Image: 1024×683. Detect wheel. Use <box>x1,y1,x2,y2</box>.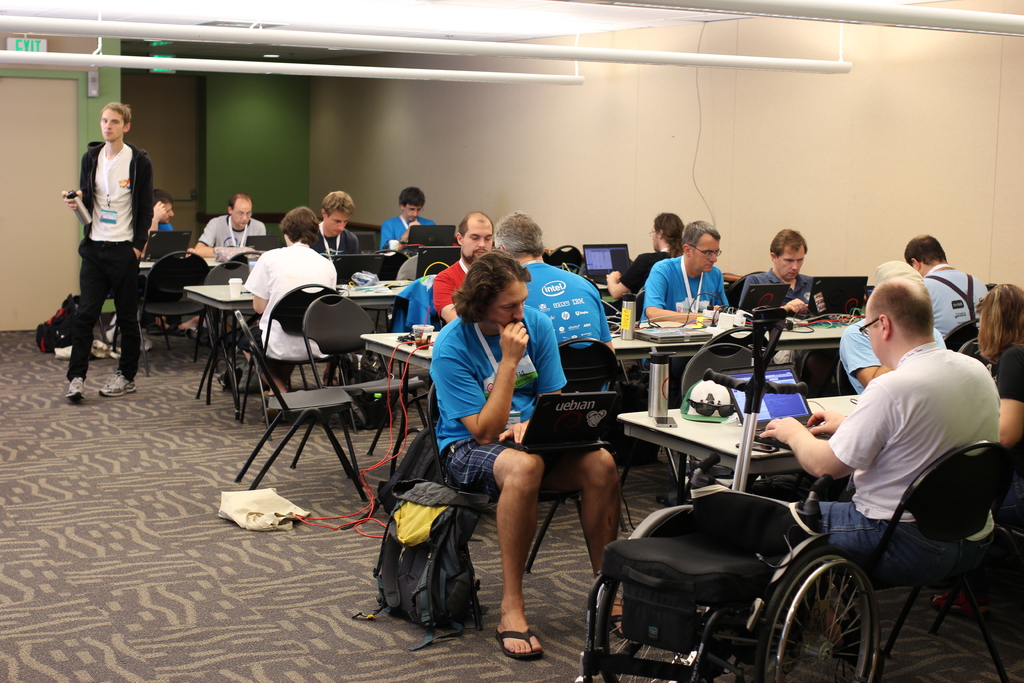
<box>773,552,890,678</box>.
